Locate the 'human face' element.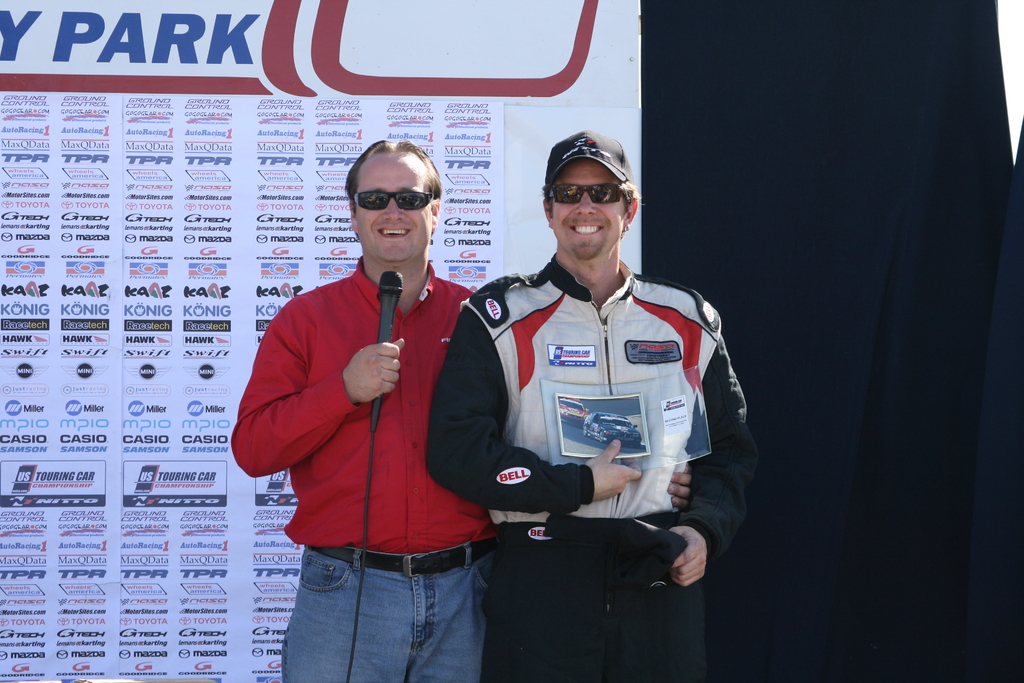
Element bbox: BBox(555, 160, 624, 255).
